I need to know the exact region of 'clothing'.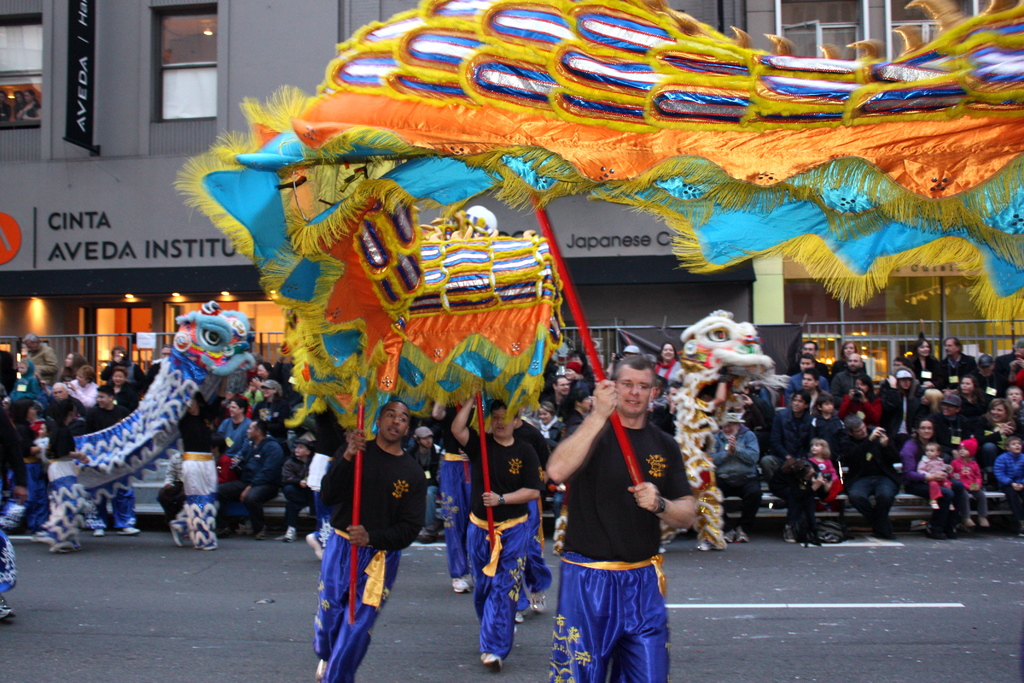
Region: BBox(514, 420, 554, 613).
